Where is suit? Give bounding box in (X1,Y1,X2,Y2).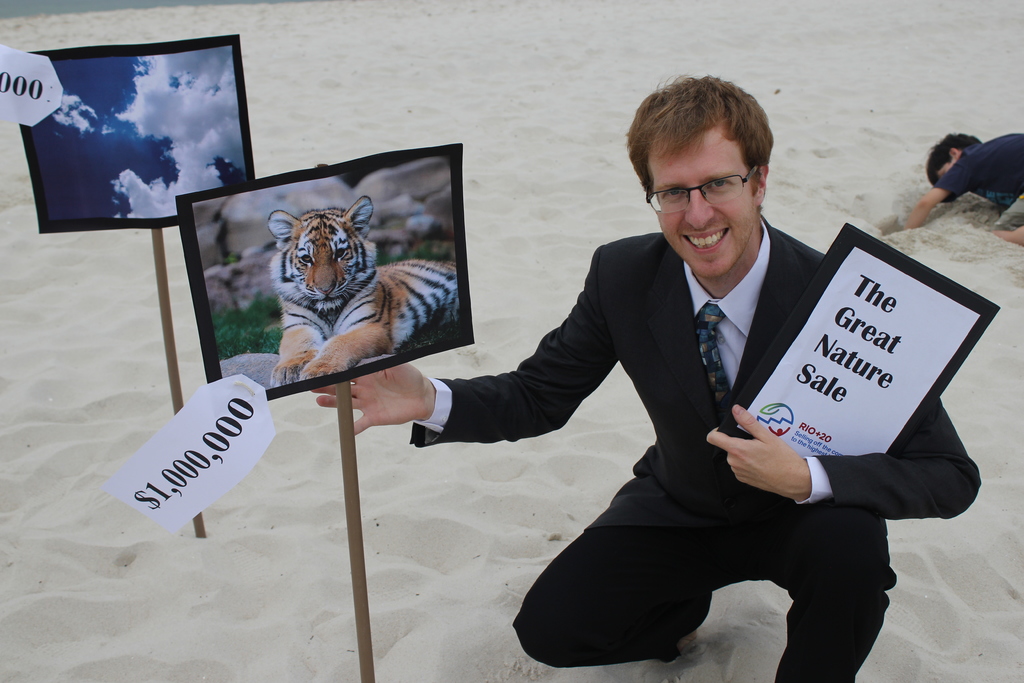
(491,139,925,669).
